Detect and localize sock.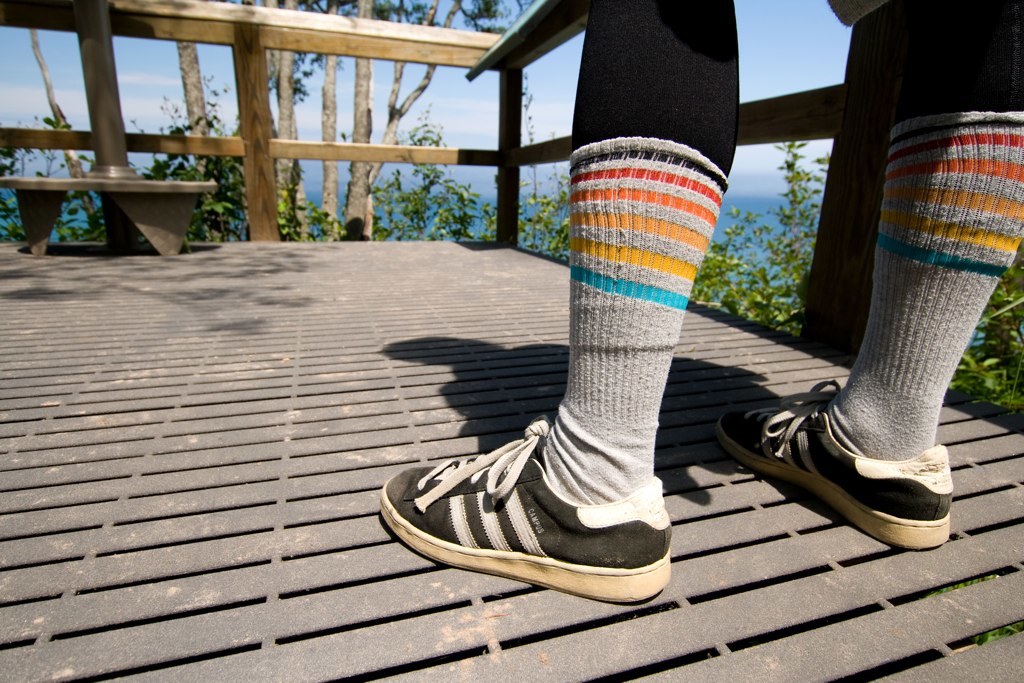
Localized at 828:110:1023:463.
